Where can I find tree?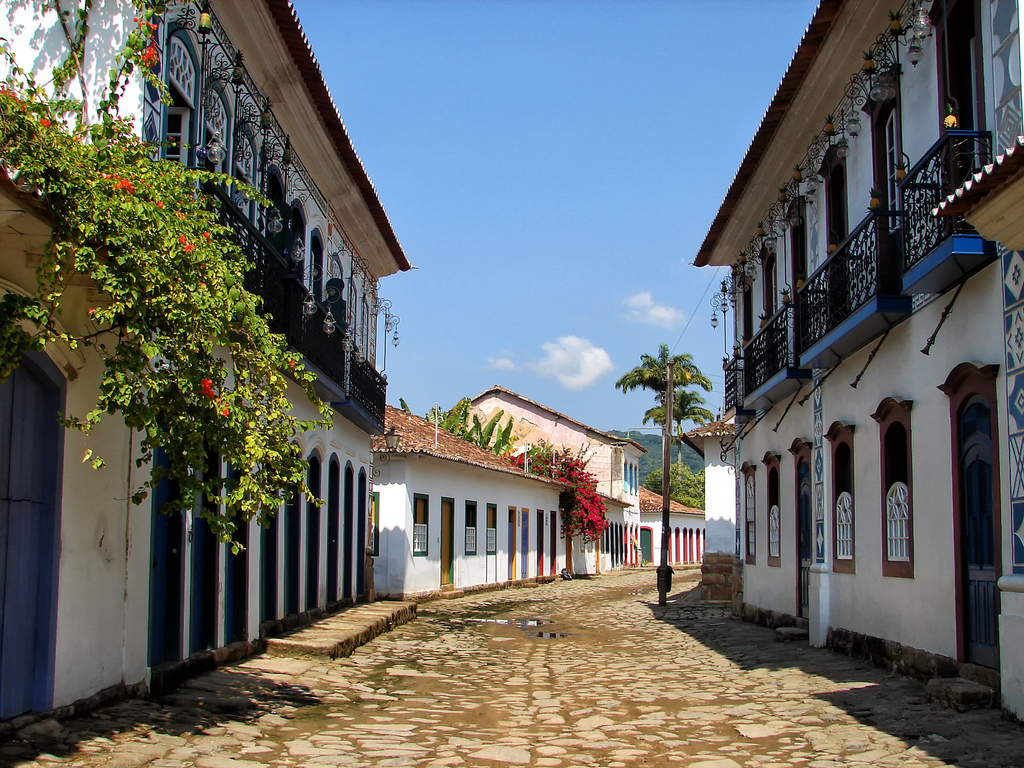
You can find it at 376, 384, 512, 463.
